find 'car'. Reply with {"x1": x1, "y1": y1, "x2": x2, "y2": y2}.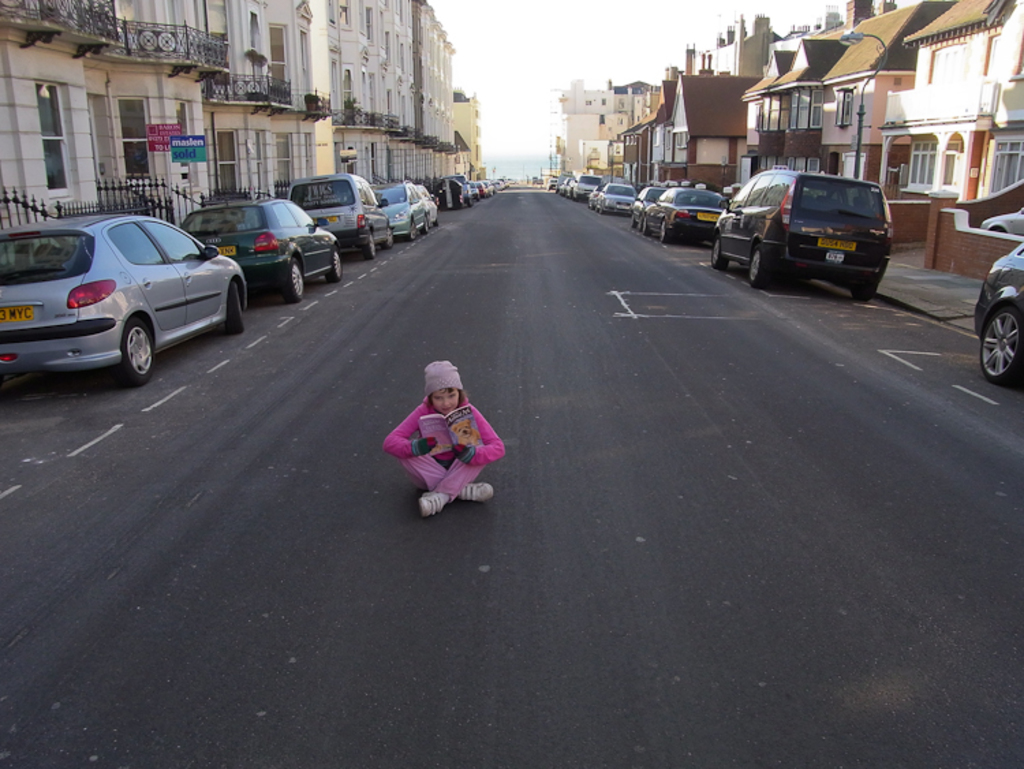
{"x1": 289, "y1": 173, "x2": 393, "y2": 254}.
